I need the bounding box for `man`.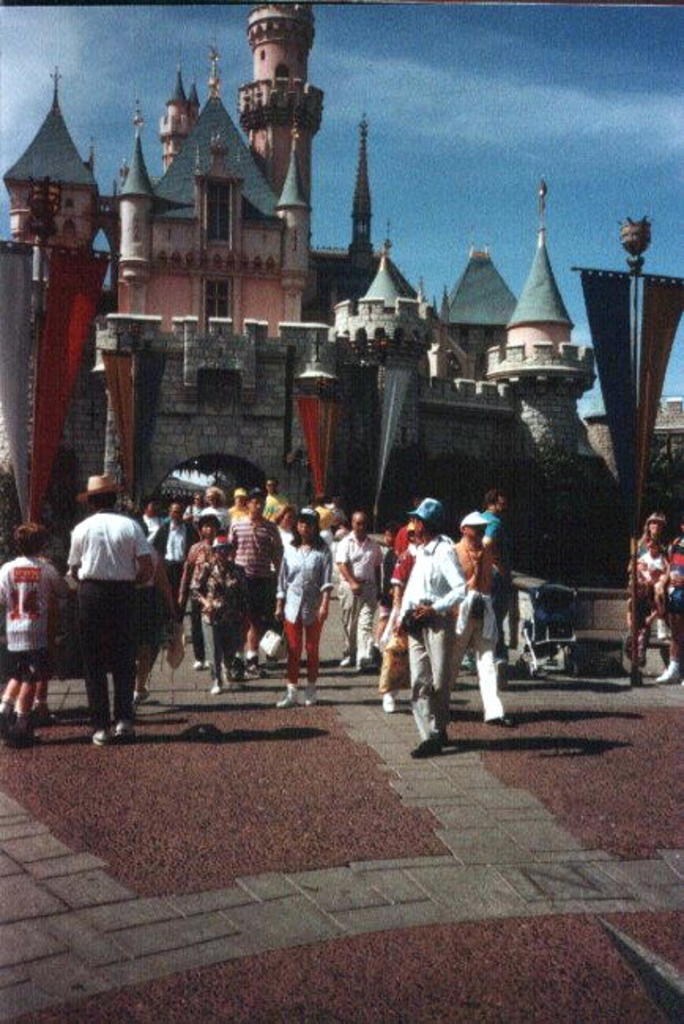
Here it is: box=[150, 501, 203, 624].
